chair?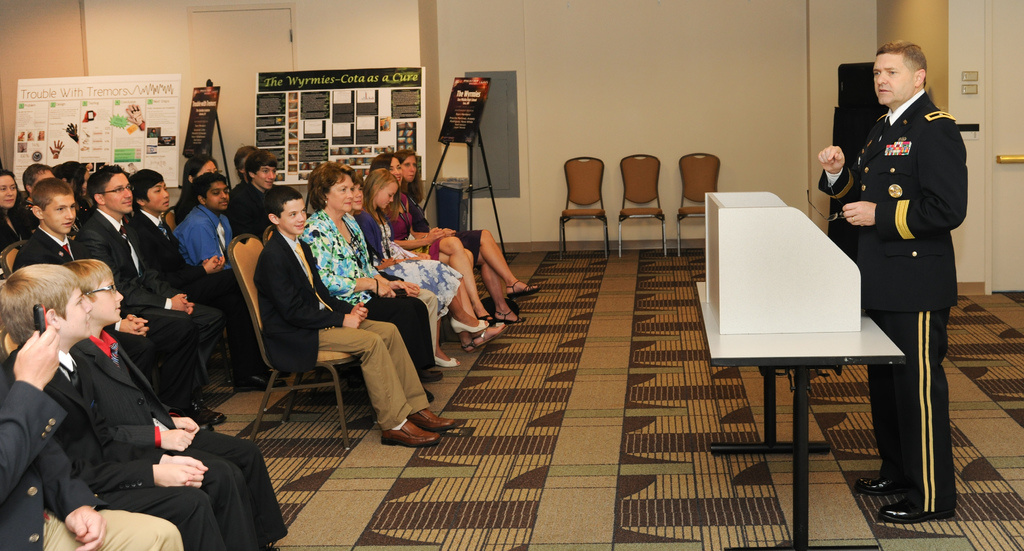
box(159, 204, 183, 231)
